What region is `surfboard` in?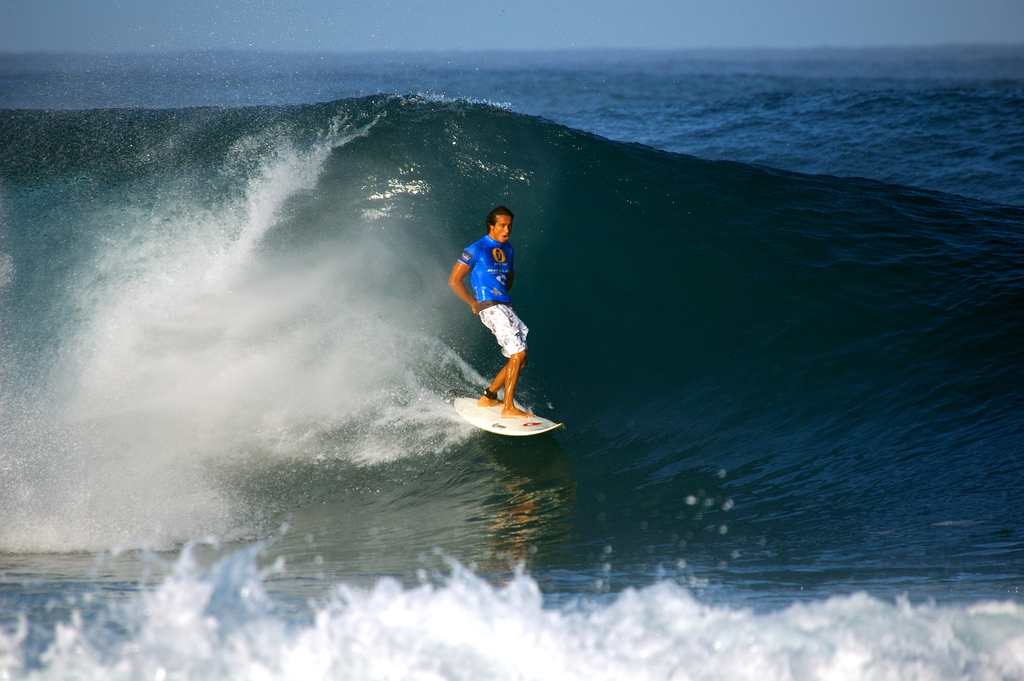
bbox=[455, 391, 558, 440].
